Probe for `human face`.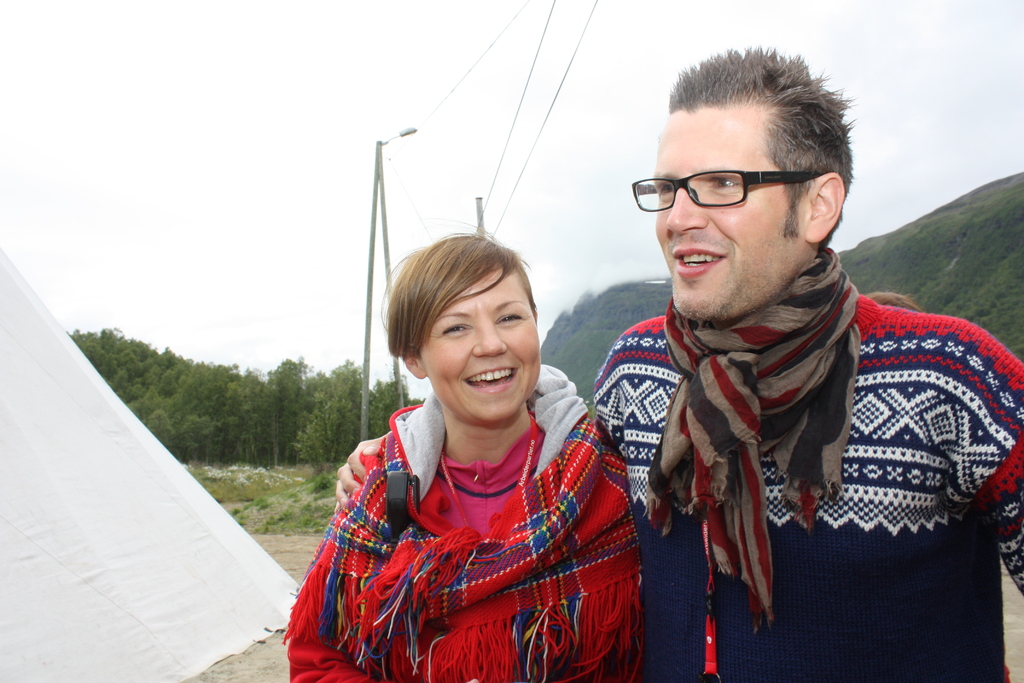
Probe result: region(414, 262, 540, 420).
